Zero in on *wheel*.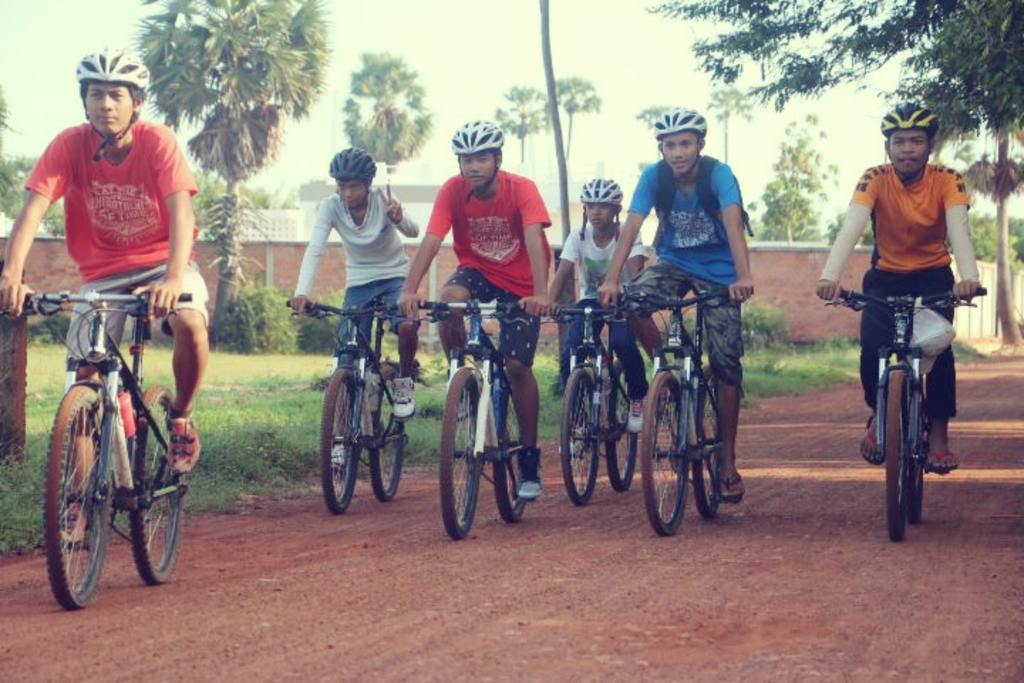
Zeroed in: x1=602, y1=358, x2=639, y2=494.
